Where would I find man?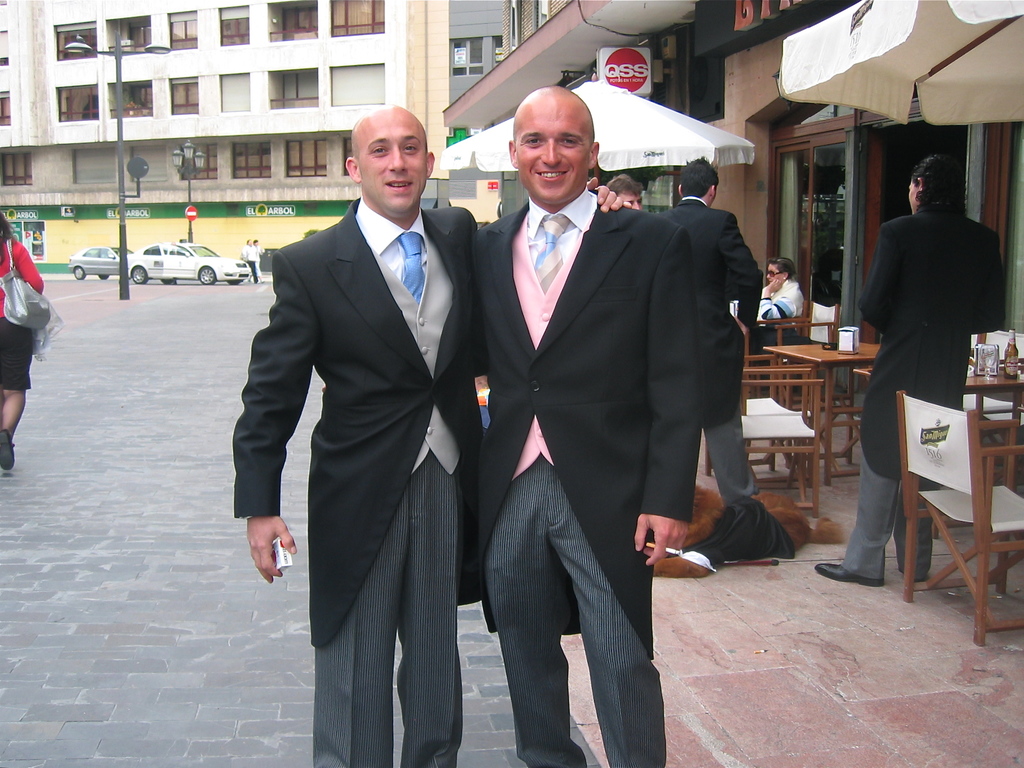
At <box>442,63,750,755</box>.
